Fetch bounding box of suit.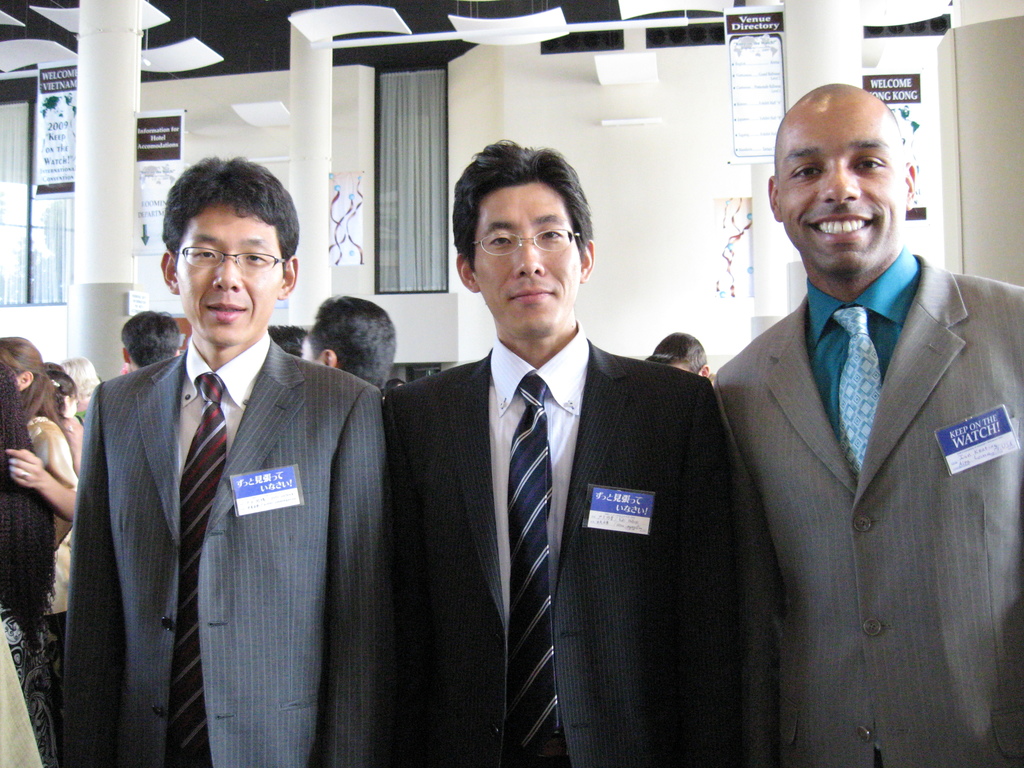
Bbox: bbox(385, 325, 732, 767).
